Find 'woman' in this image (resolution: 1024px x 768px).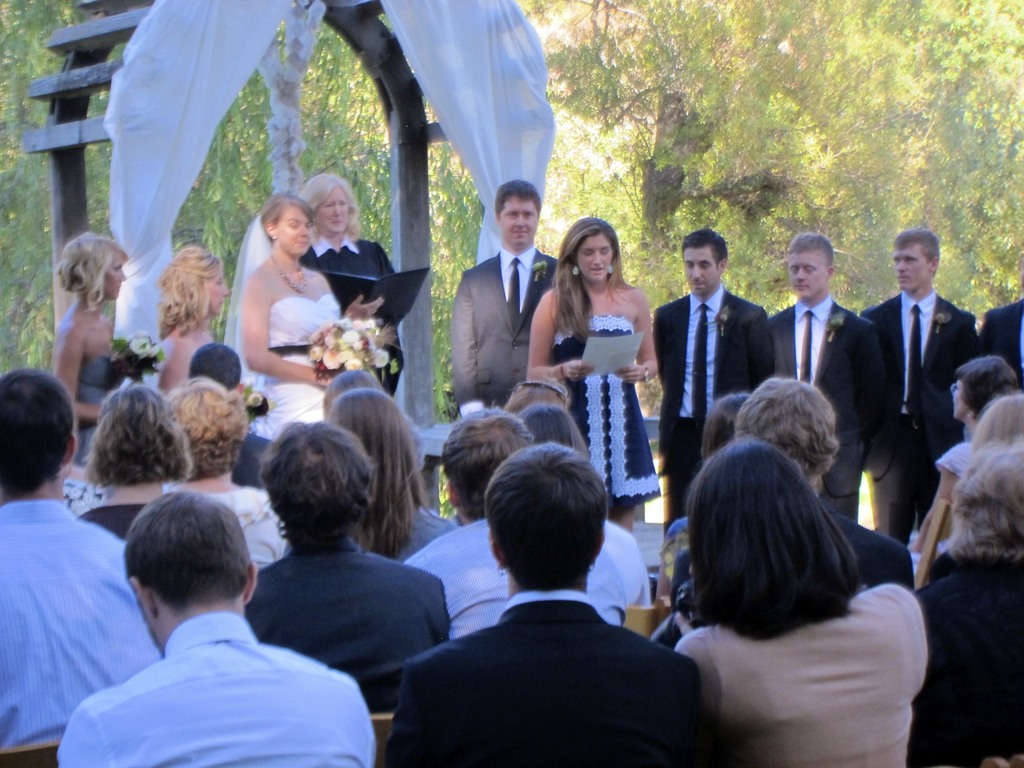
x1=329, y1=390, x2=465, y2=561.
